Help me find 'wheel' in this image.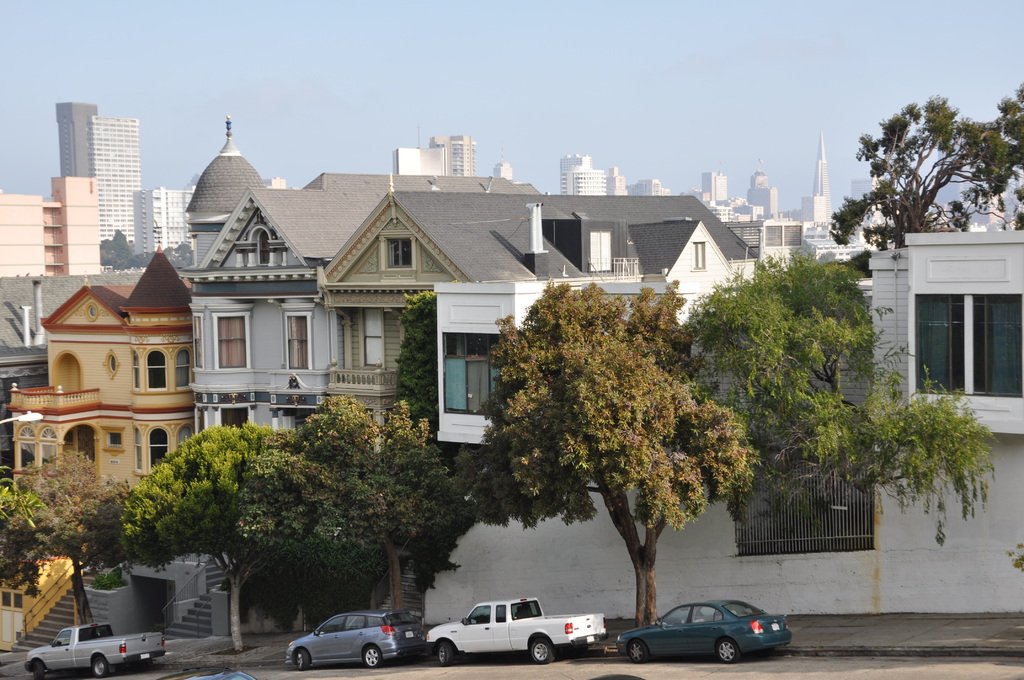
Found it: box=[630, 639, 648, 665].
